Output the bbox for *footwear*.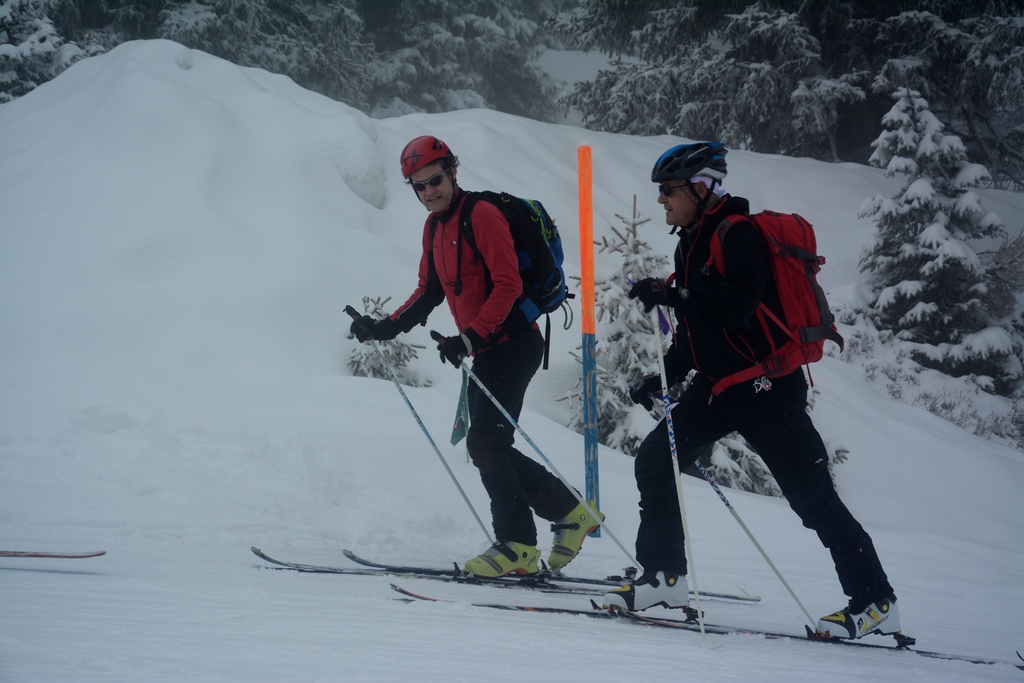
(462, 538, 546, 582).
